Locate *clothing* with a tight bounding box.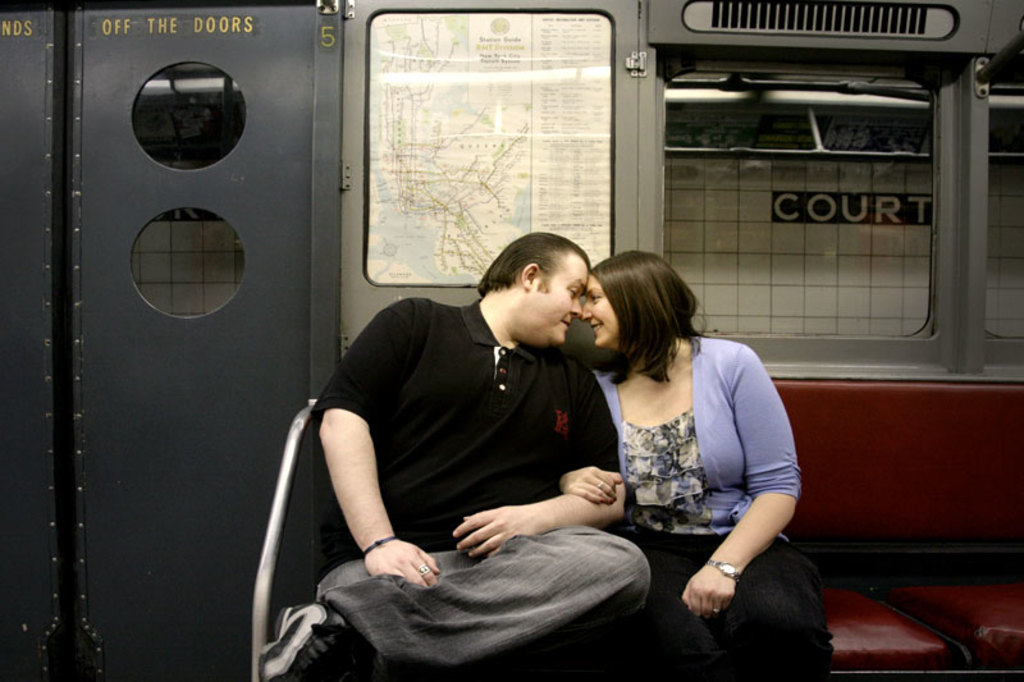
[294, 253, 645, 653].
